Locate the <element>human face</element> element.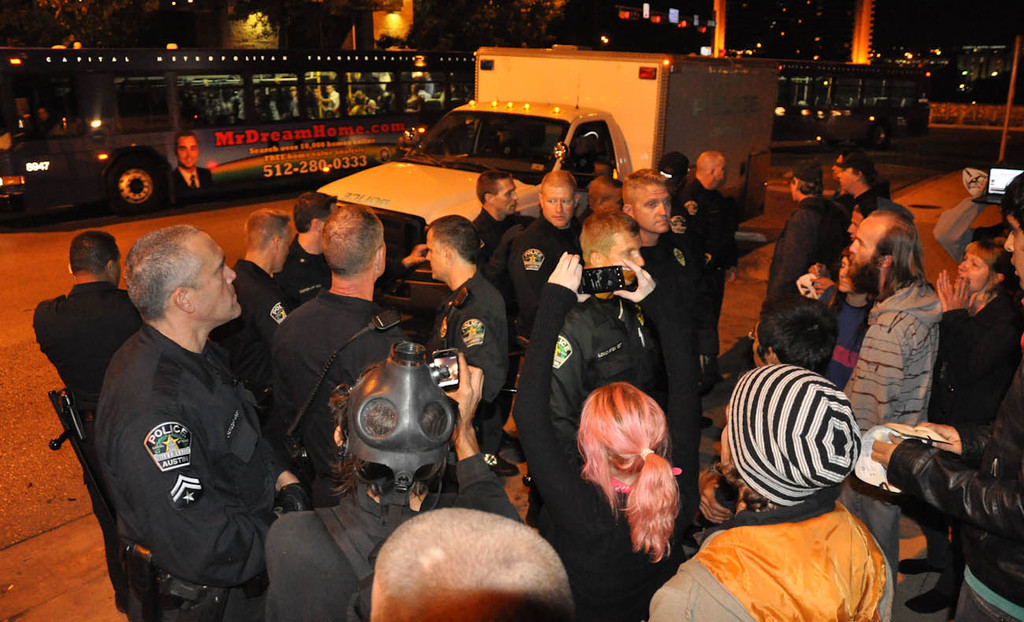
Element bbox: bbox(634, 183, 672, 233).
